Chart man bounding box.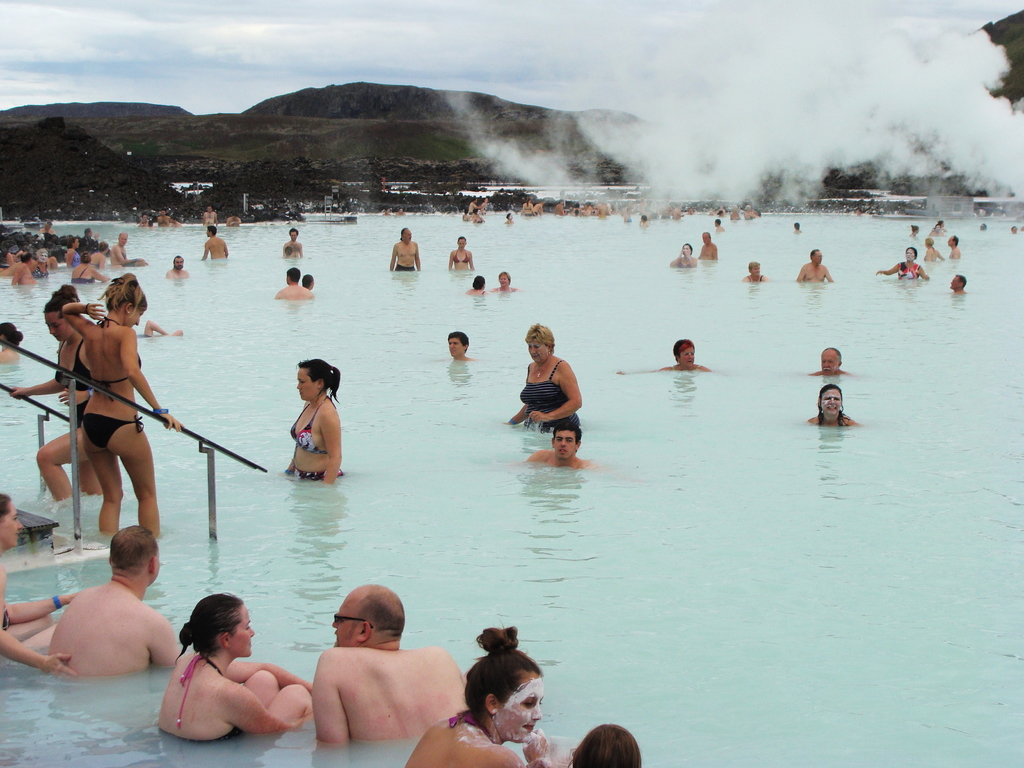
Charted: pyautogui.locateOnScreen(31, 527, 166, 714).
